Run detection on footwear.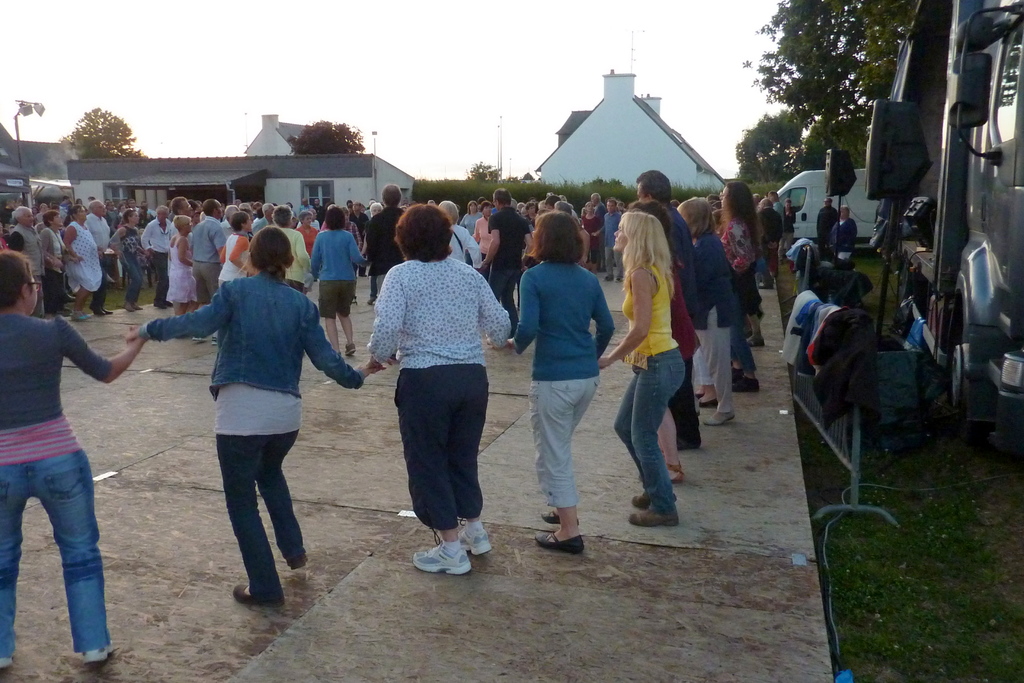
Result: 735 378 759 393.
